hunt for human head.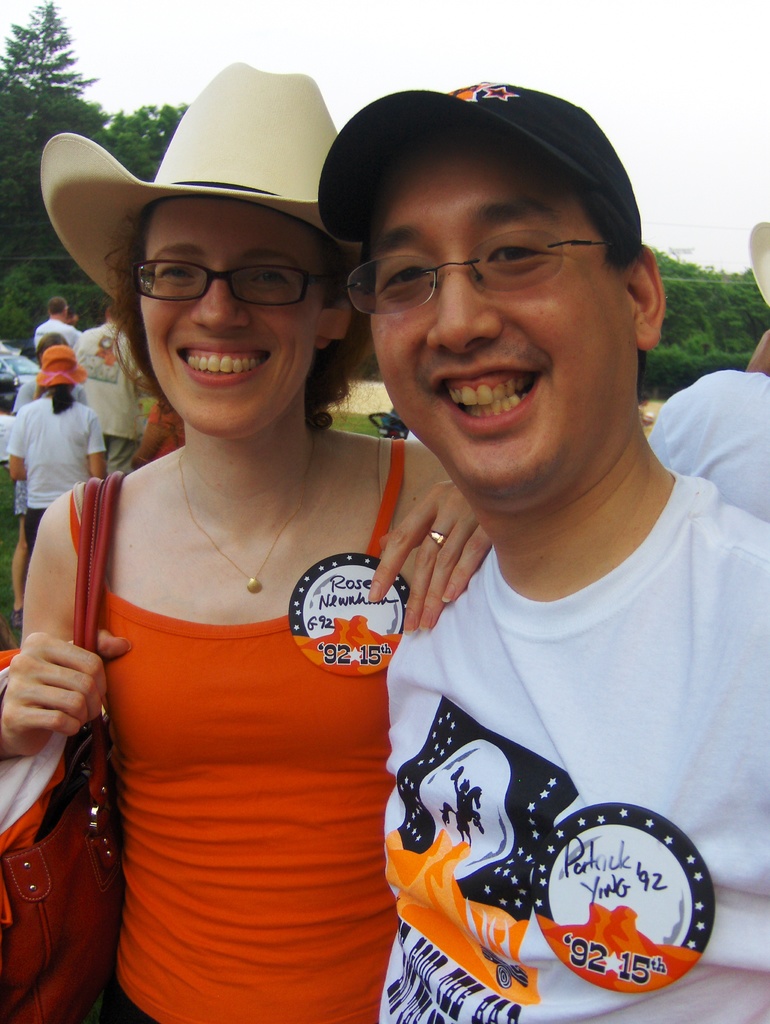
Hunted down at bbox=(38, 333, 65, 349).
